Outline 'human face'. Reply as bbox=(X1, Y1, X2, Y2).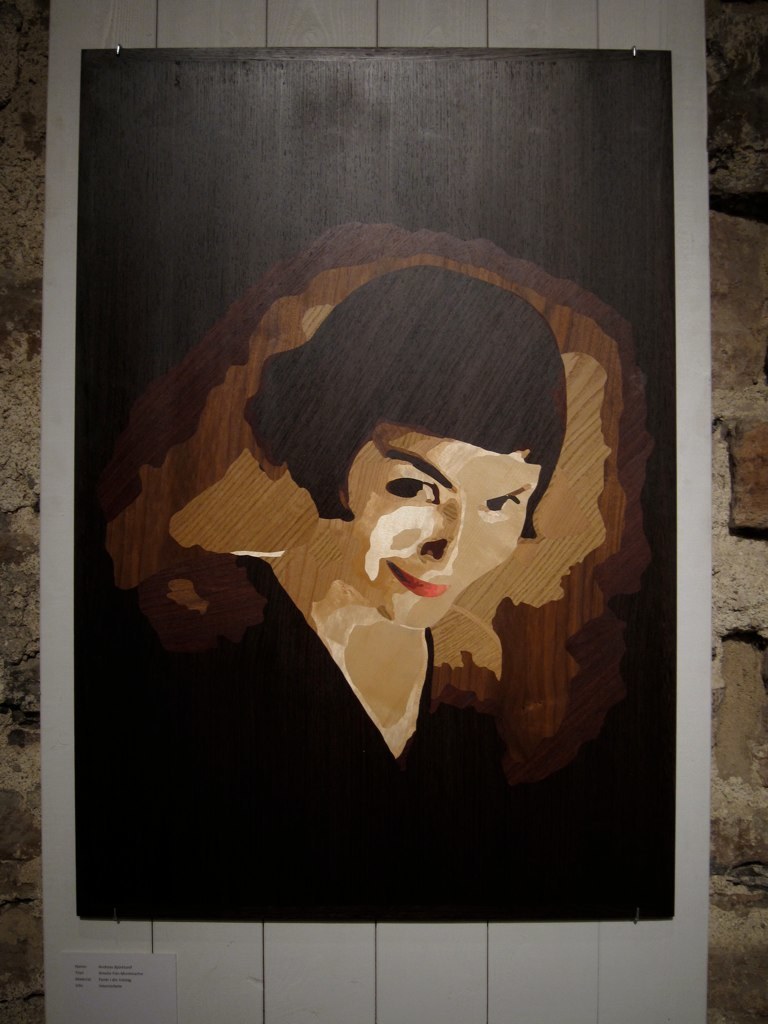
bbox=(358, 417, 535, 636).
